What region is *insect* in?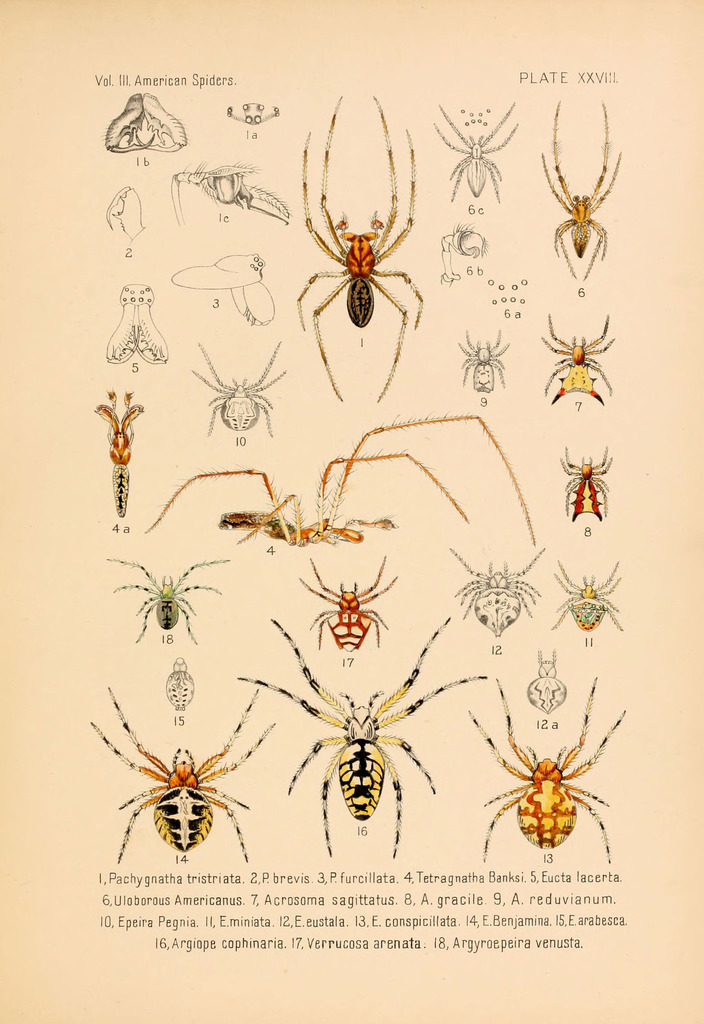
(187,342,289,438).
